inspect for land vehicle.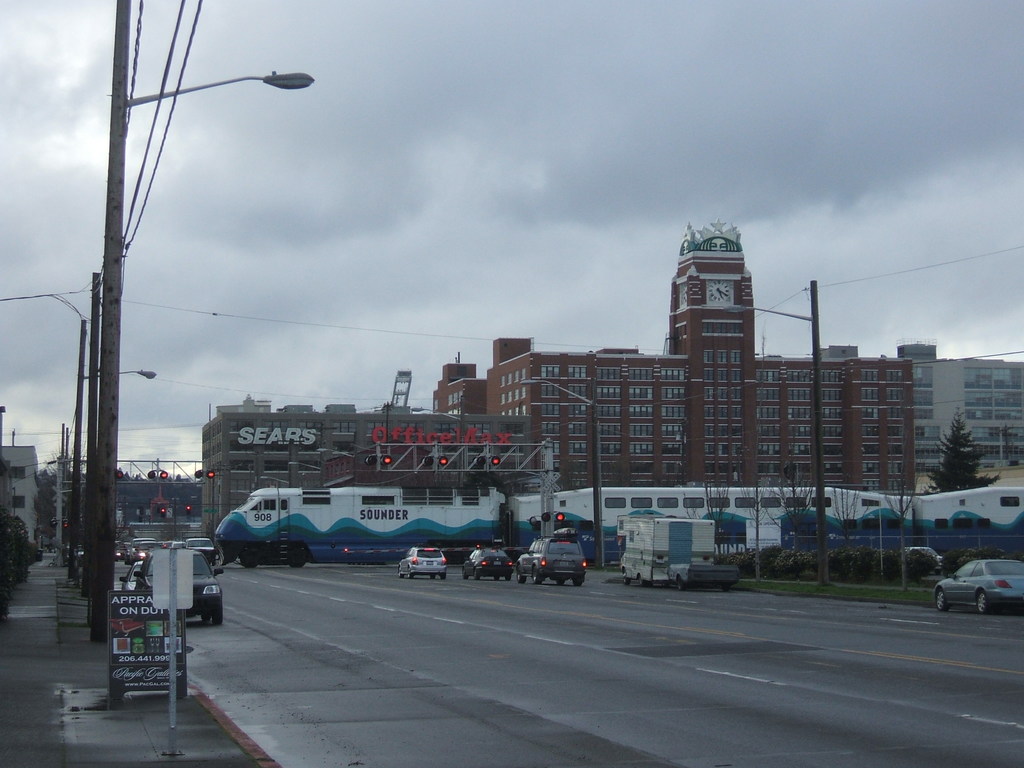
Inspection: 189/538/212/557.
